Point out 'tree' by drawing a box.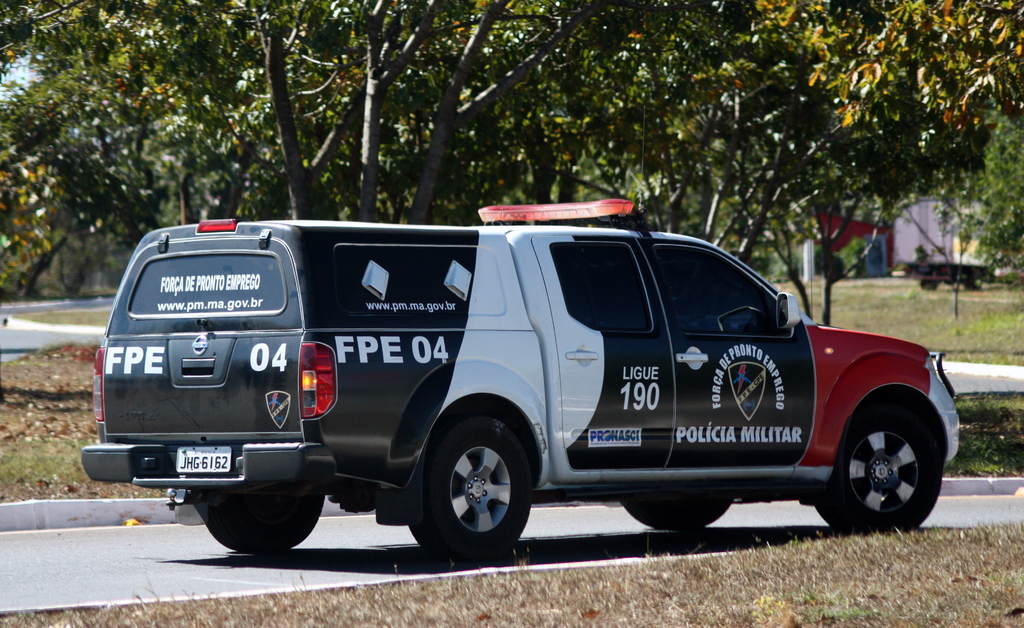
detection(0, 0, 100, 300).
